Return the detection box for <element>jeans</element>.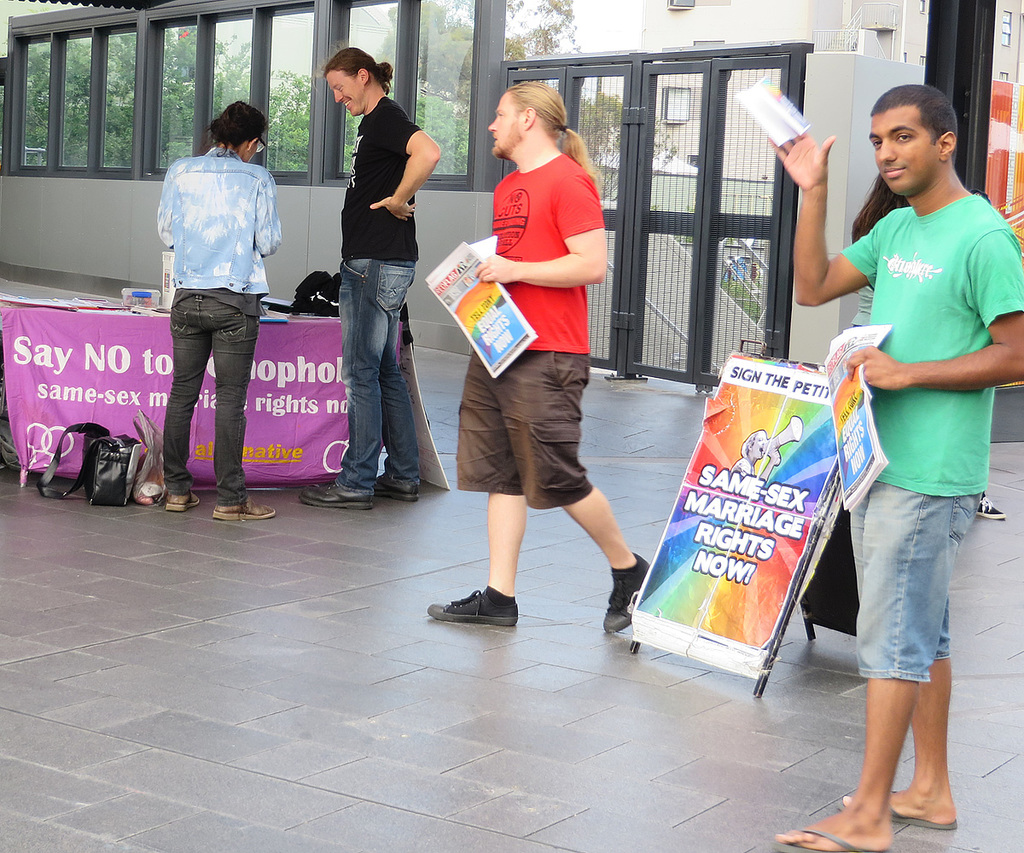
{"left": 166, "top": 290, "right": 259, "bottom": 508}.
